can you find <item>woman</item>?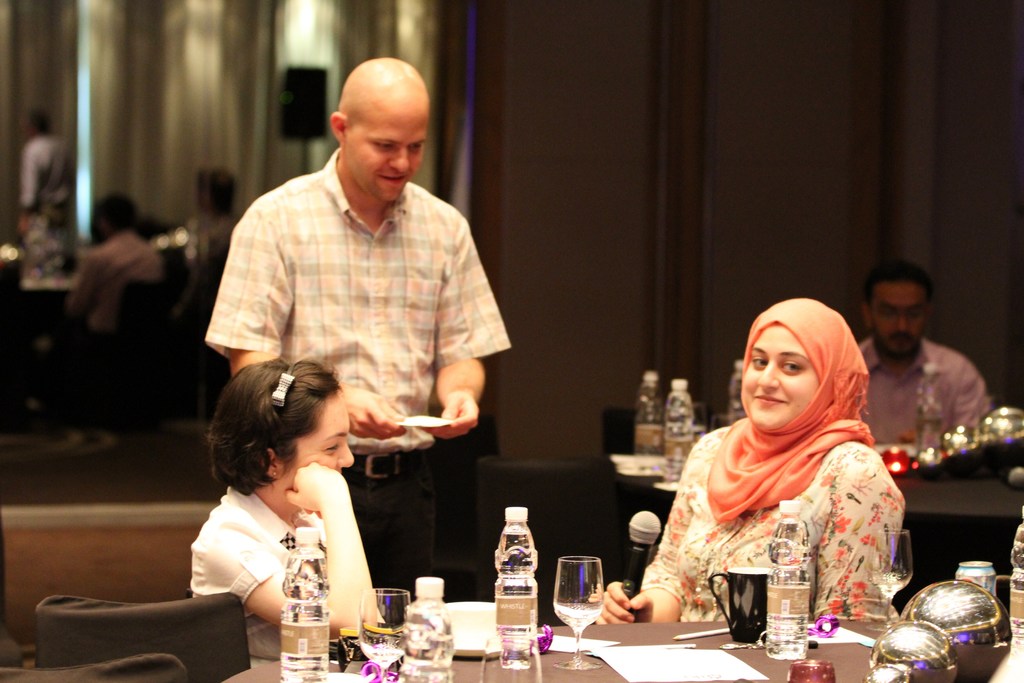
Yes, bounding box: [x1=643, y1=305, x2=924, y2=650].
